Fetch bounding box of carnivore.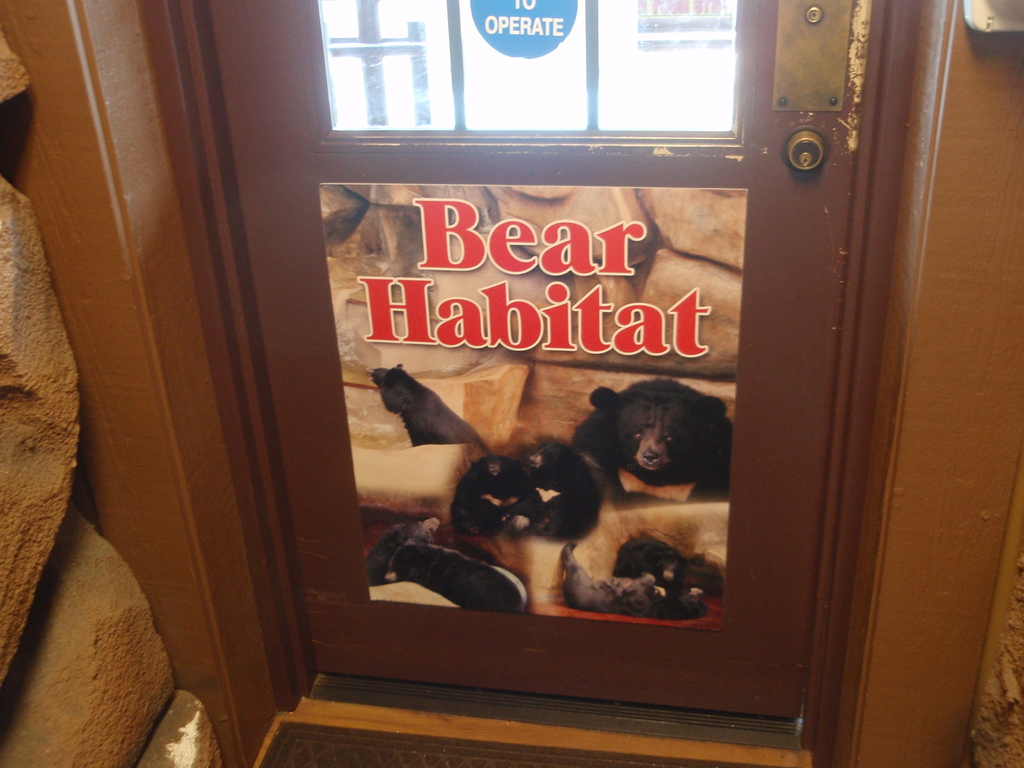
Bbox: 566 377 732 514.
